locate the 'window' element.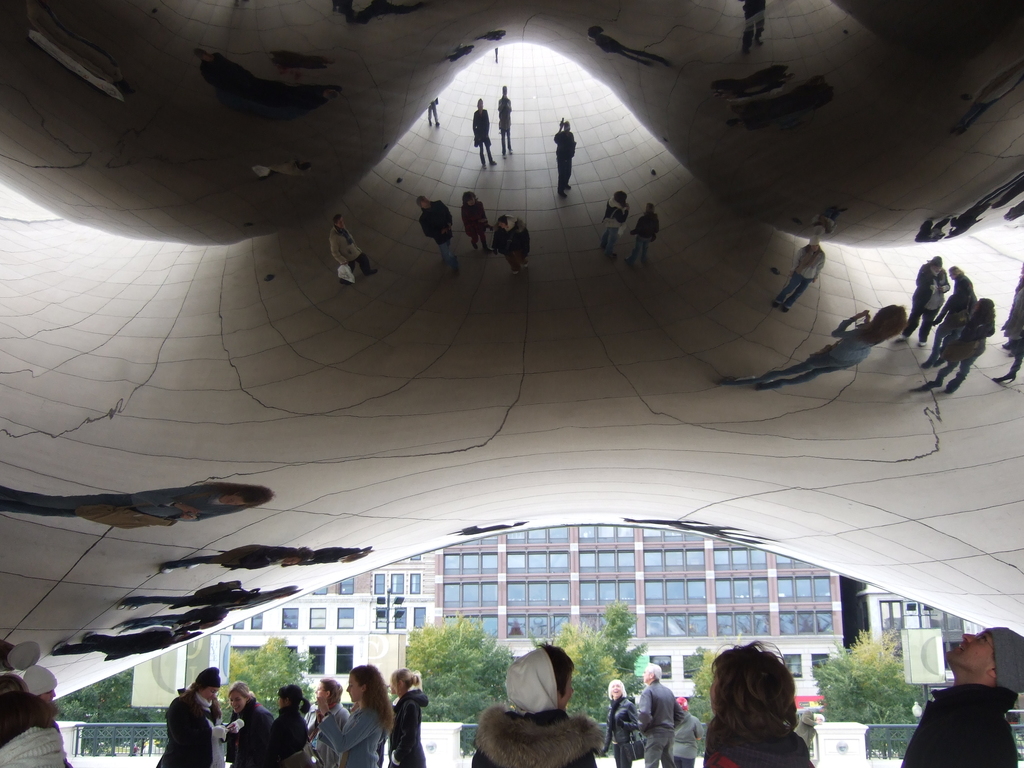
Element bbox: region(252, 611, 264, 628).
